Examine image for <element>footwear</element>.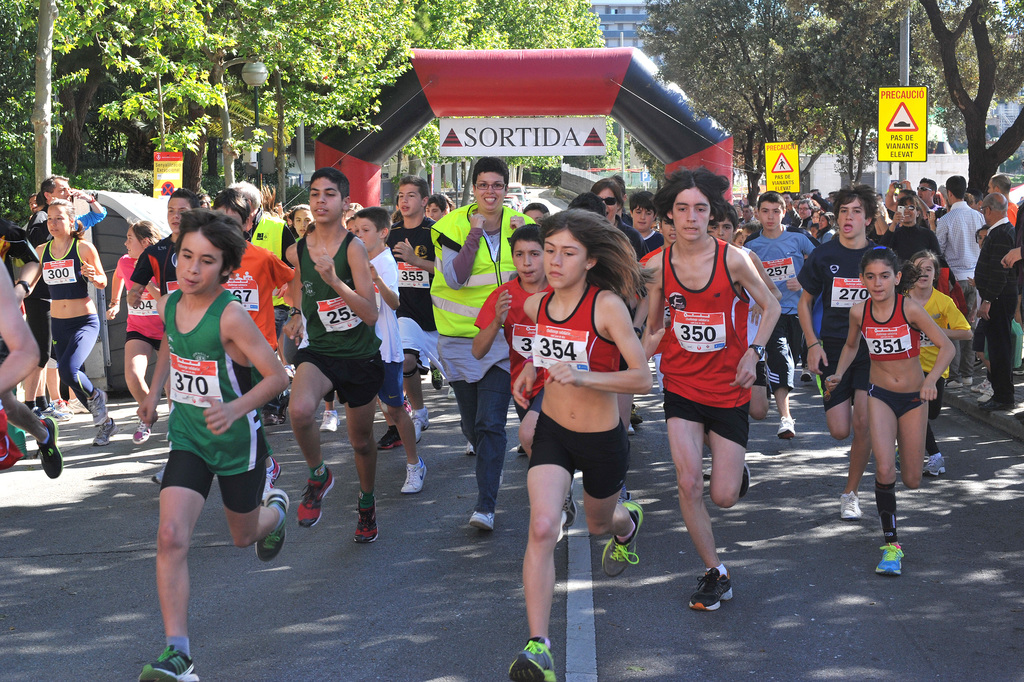
Examination result: bbox(92, 418, 116, 447).
